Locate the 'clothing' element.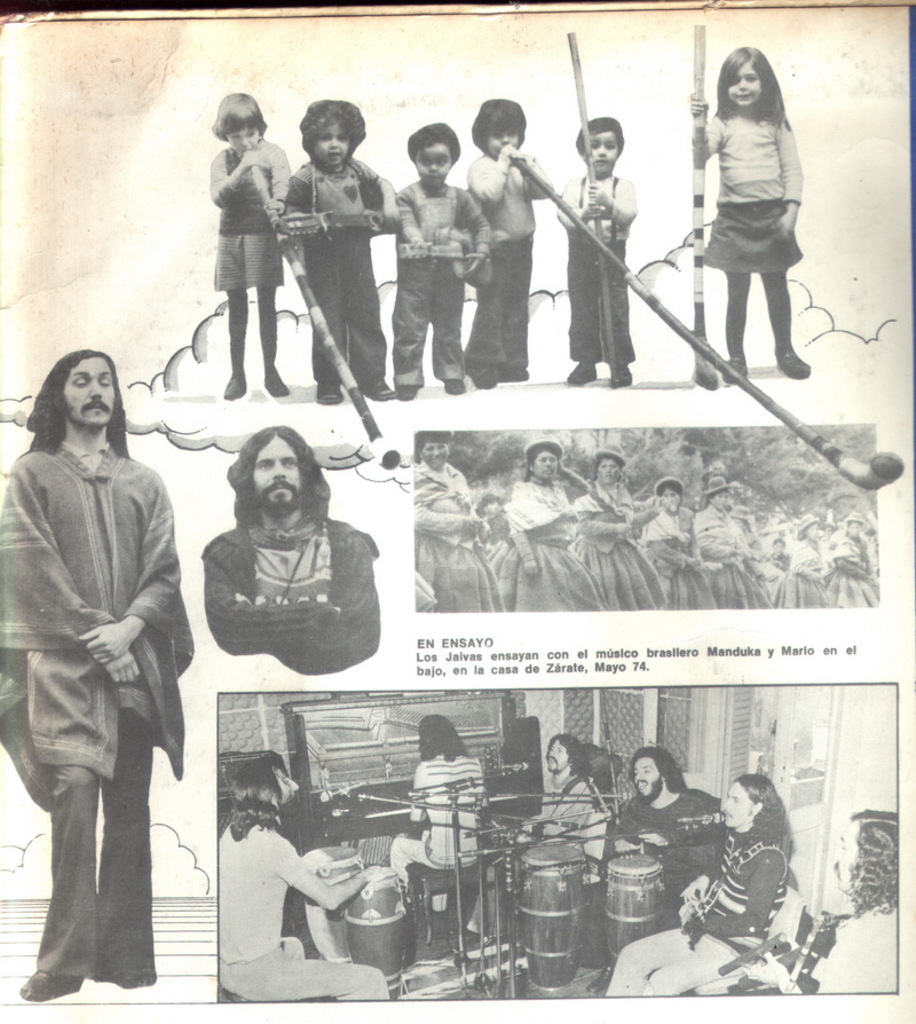
Element bbox: crop(600, 790, 733, 915).
